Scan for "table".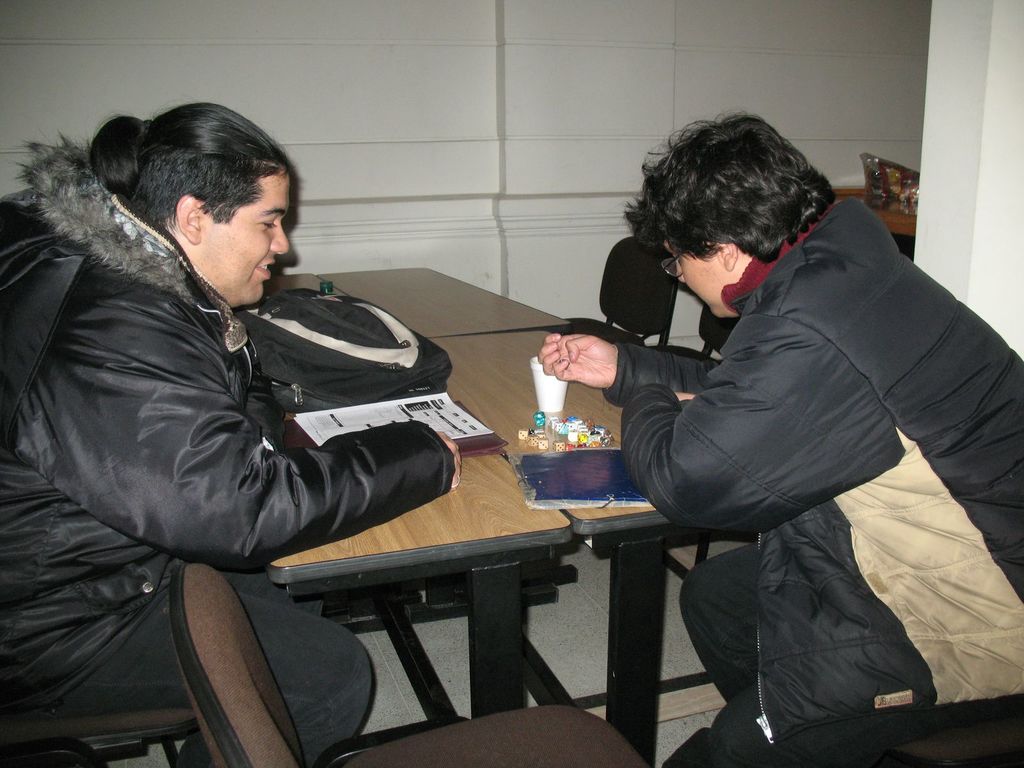
Scan result: 247/255/761/767.
